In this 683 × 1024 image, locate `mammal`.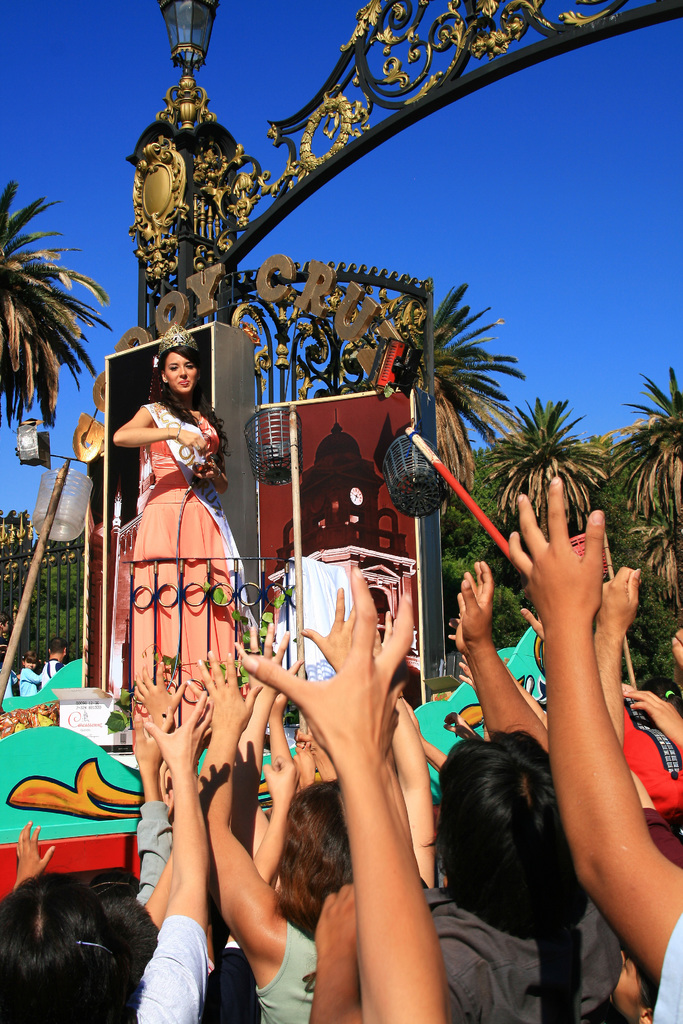
Bounding box: region(111, 323, 260, 693).
